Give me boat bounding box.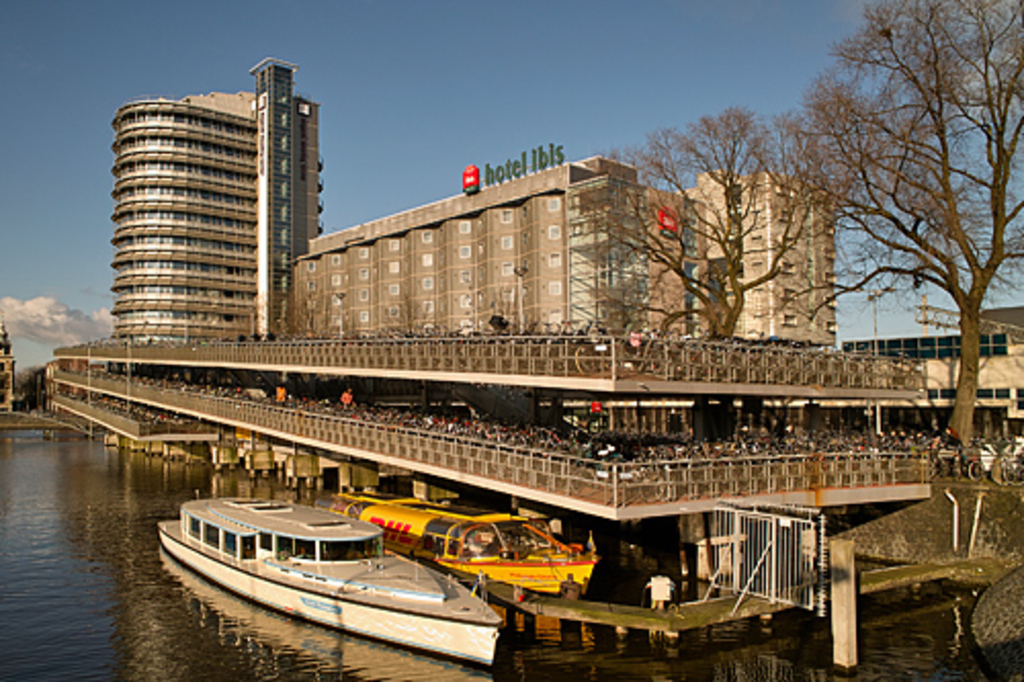
box(346, 498, 606, 596).
